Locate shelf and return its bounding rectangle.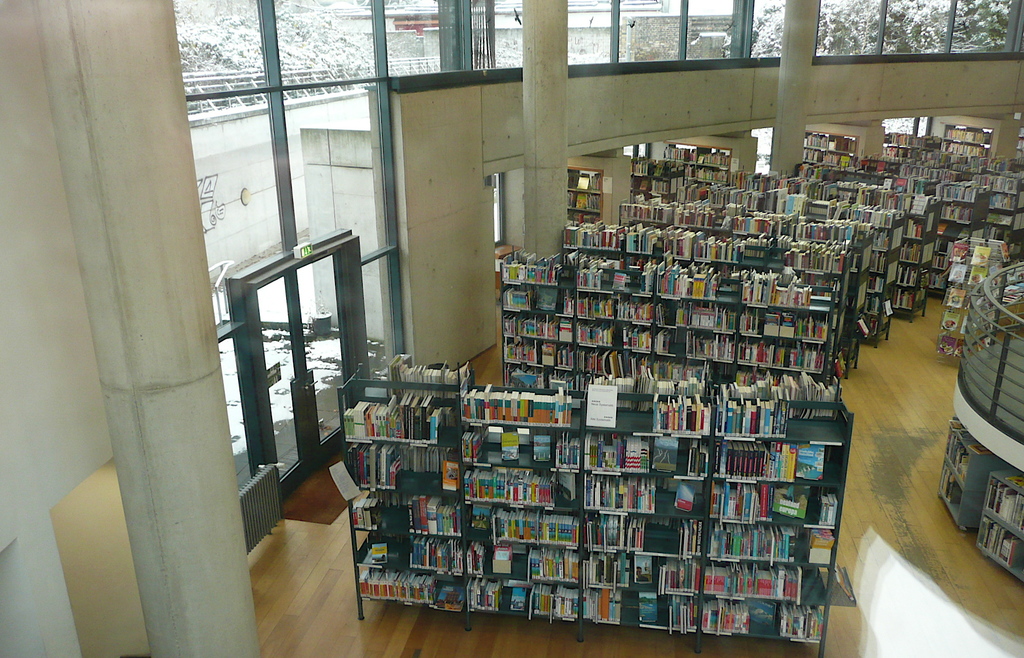
x1=583 y1=426 x2=707 y2=474.
